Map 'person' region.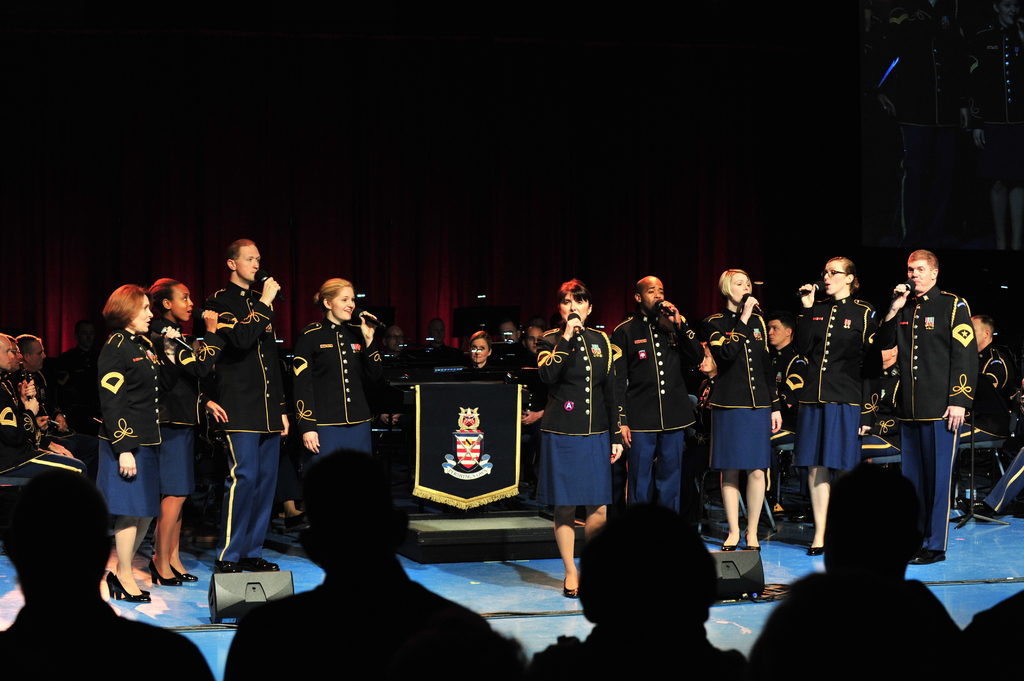
Mapped to left=208, top=241, right=300, bottom=575.
